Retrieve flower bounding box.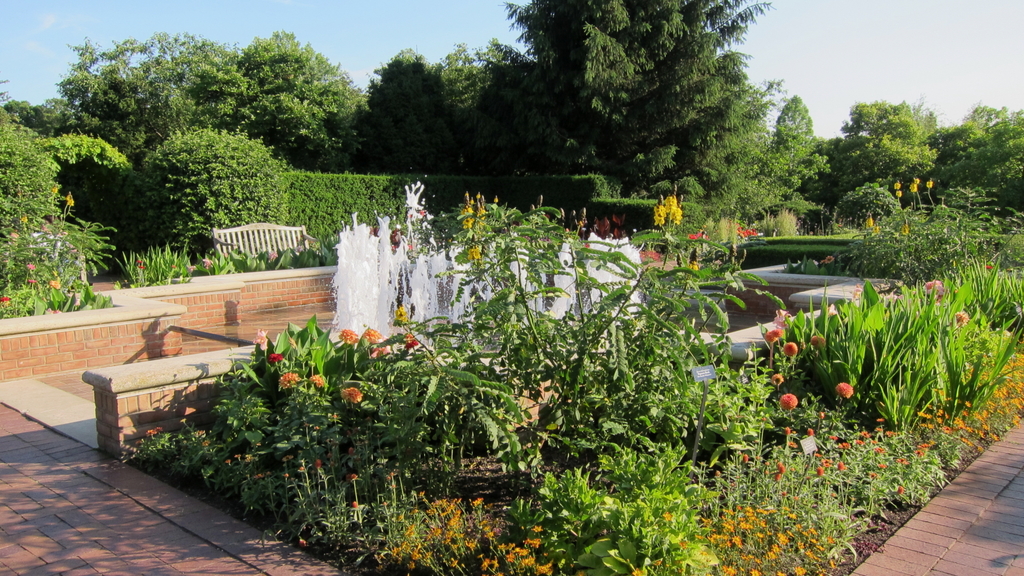
Bounding box: (x1=811, y1=333, x2=825, y2=345).
